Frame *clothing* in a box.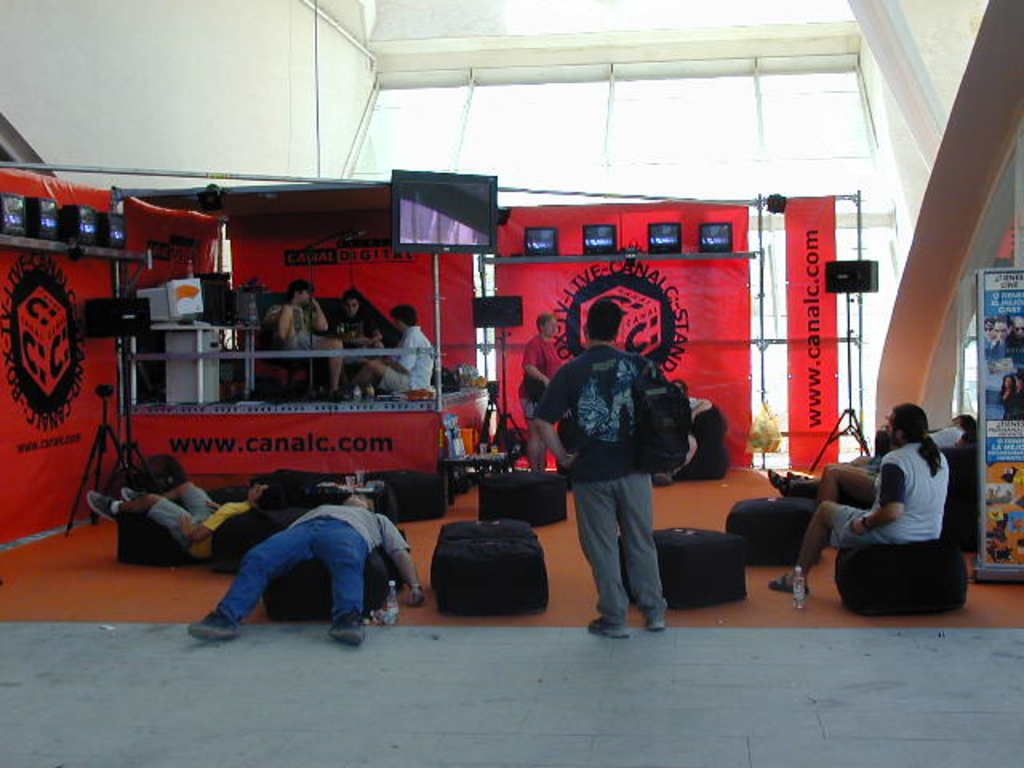
bbox=[213, 502, 413, 624].
